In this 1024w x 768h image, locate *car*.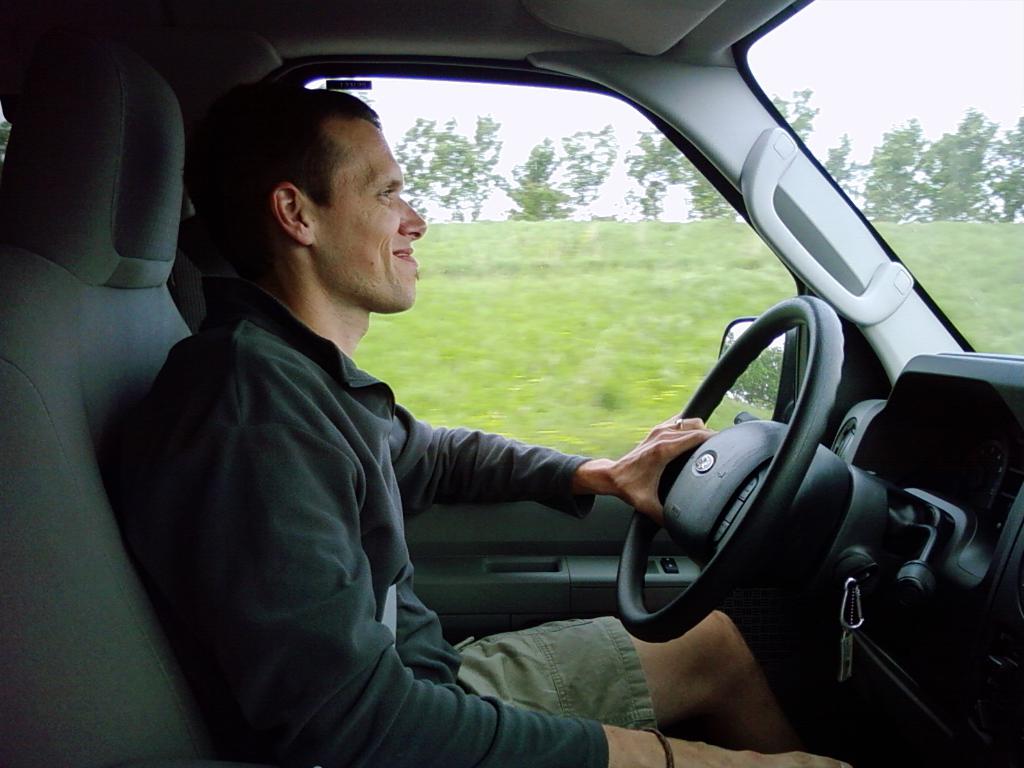
Bounding box: [x1=0, y1=0, x2=1018, y2=767].
